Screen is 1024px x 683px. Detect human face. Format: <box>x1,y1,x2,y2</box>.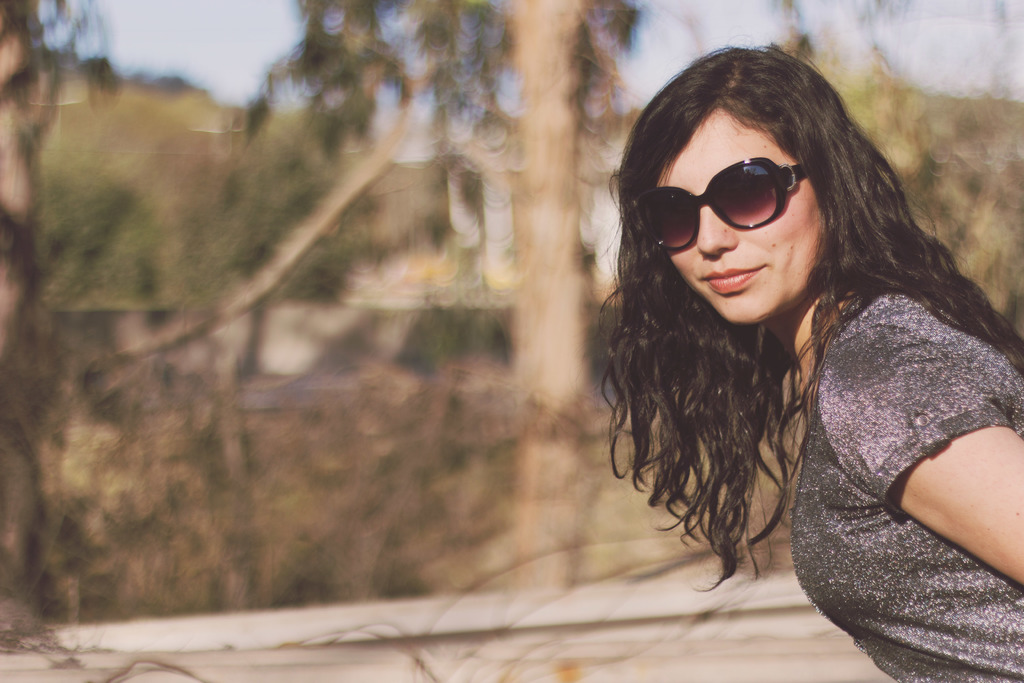
<box>653,109,834,327</box>.
